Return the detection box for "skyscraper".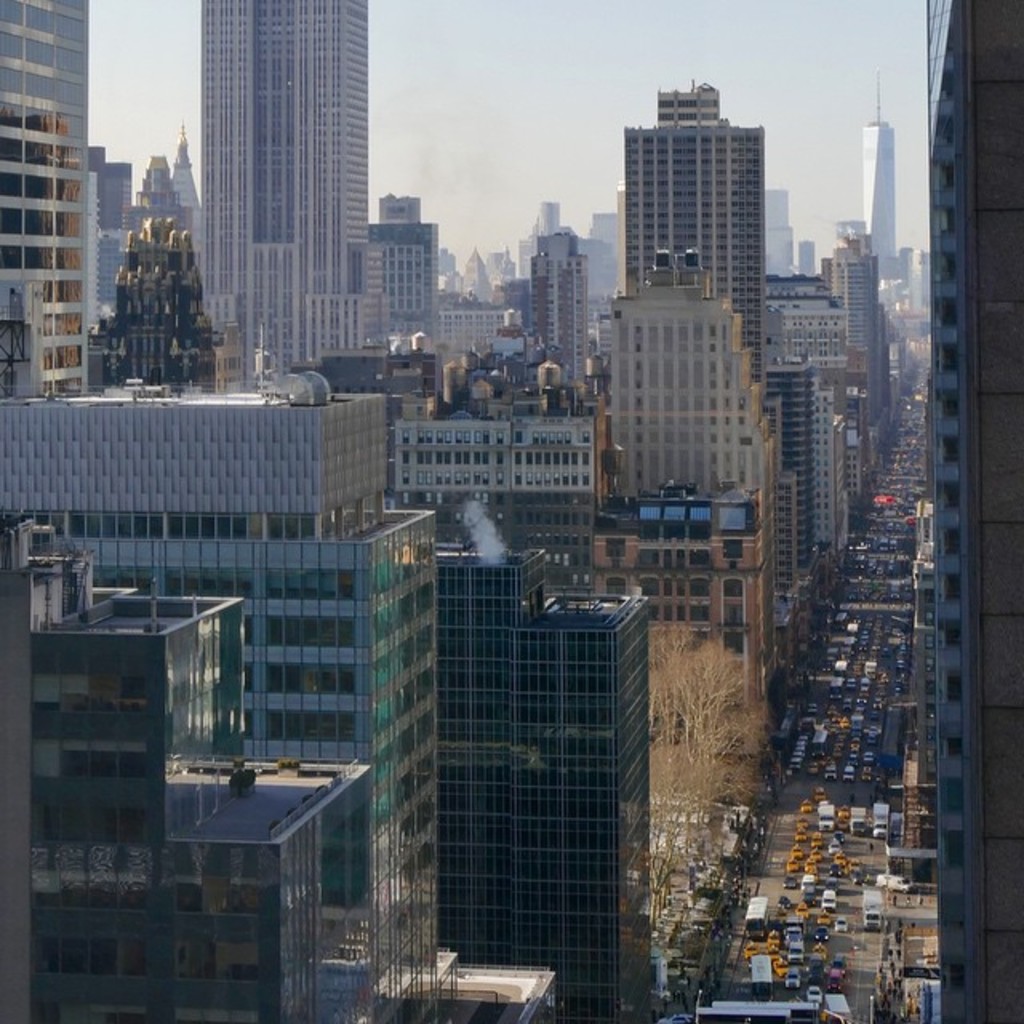
{"x1": 605, "y1": 246, "x2": 773, "y2": 490}.
